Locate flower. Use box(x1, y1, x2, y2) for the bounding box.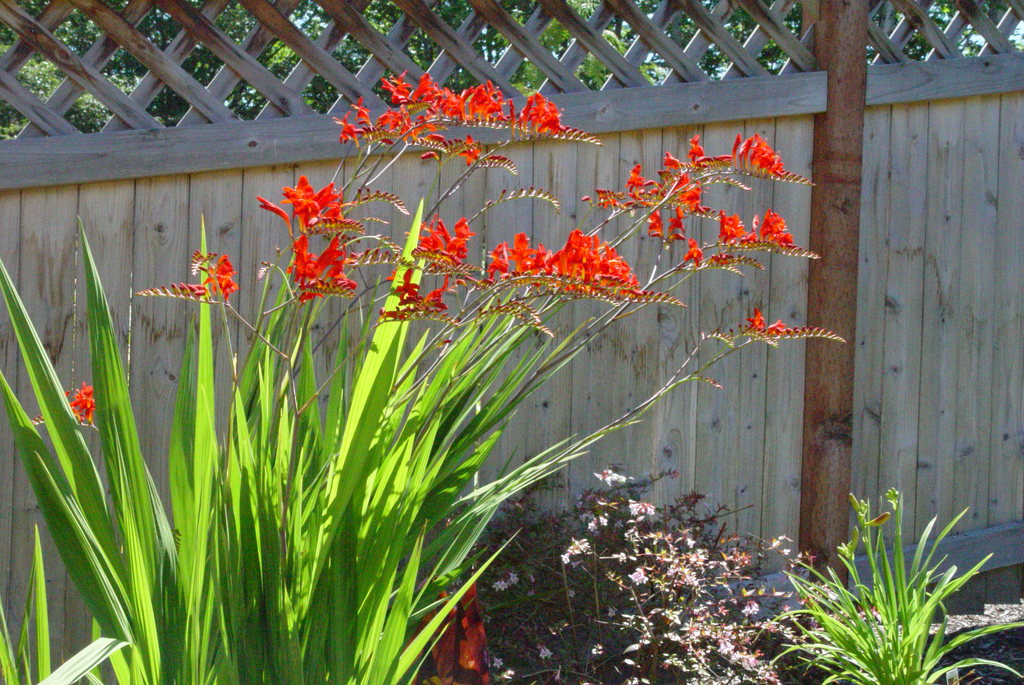
box(535, 648, 554, 657).
